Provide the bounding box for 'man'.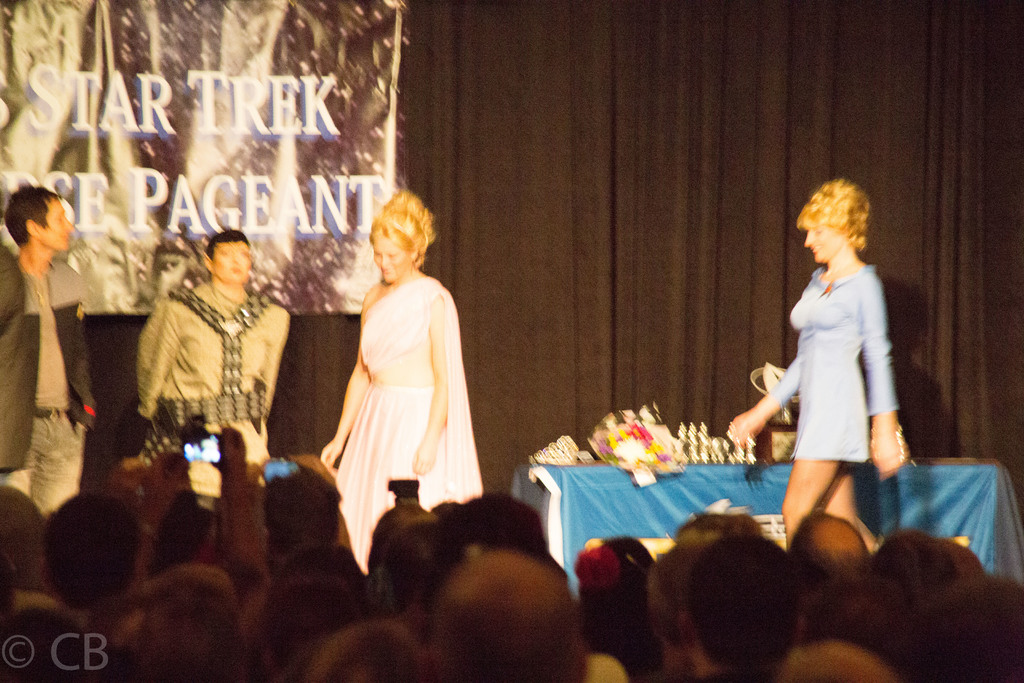
1 171 96 509.
